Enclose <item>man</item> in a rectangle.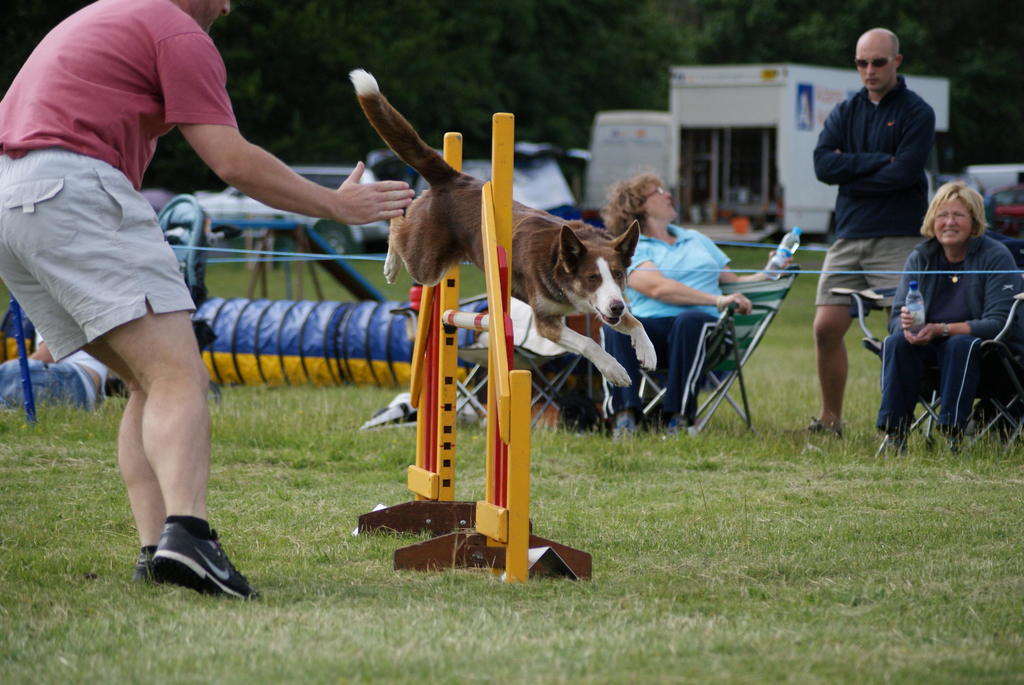
detection(0, 0, 409, 607).
